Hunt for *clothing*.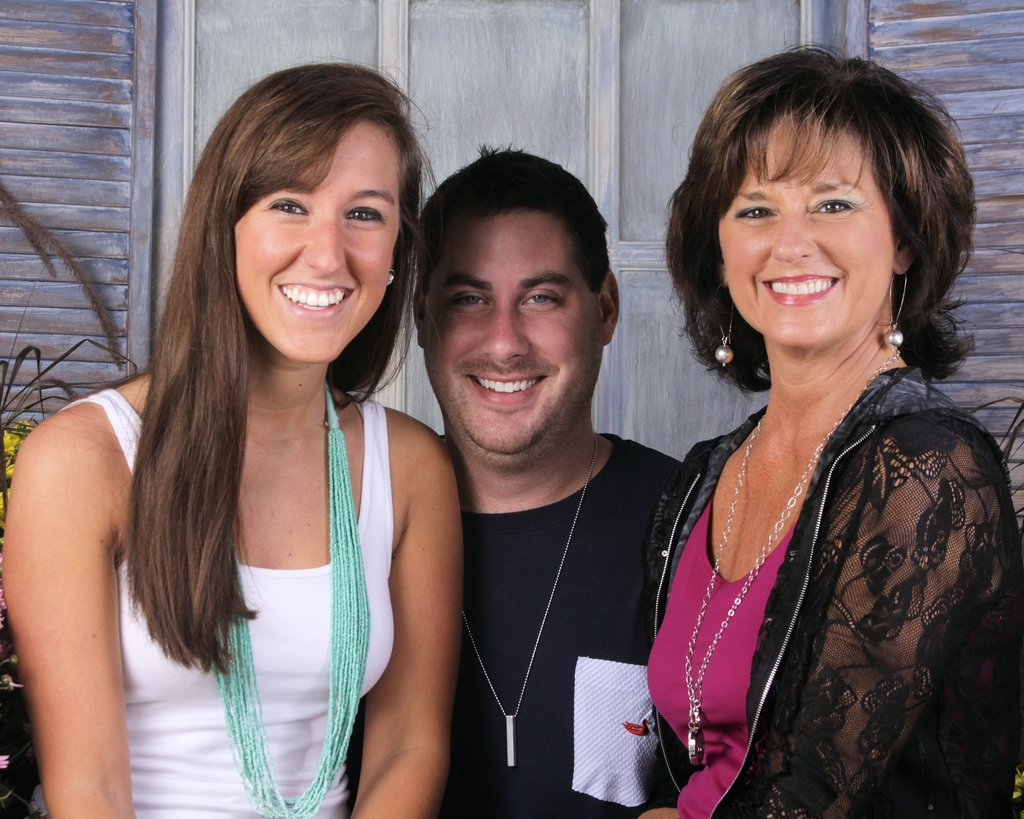
Hunted down at Rect(54, 382, 402, 818).
